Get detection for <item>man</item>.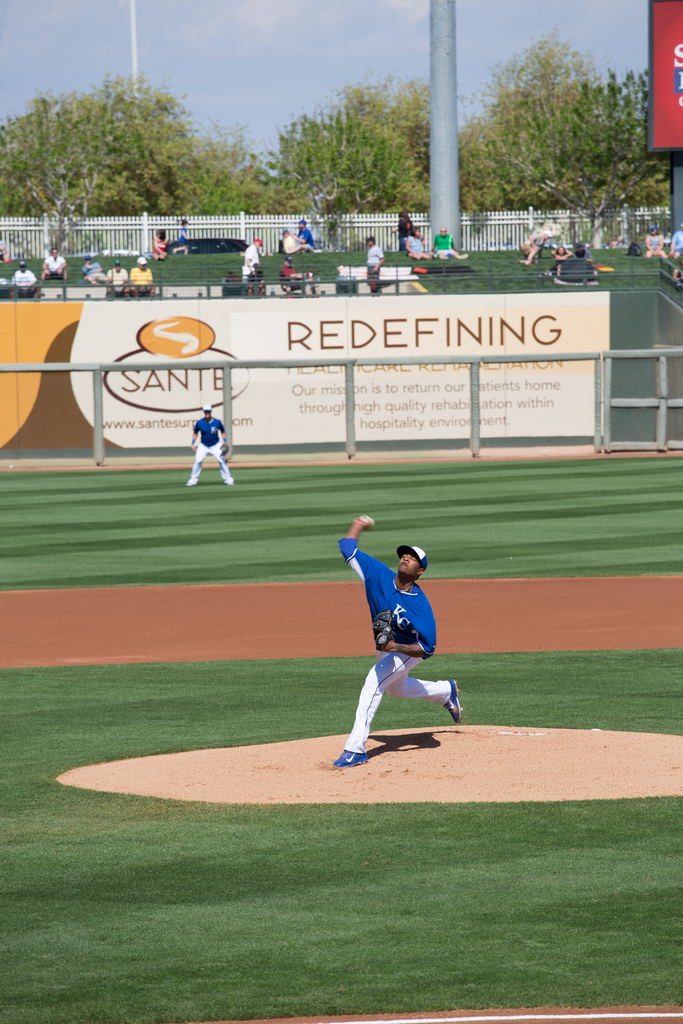
Detection: pyautogui.locateOnScreen(363, 236, 384, 296).
